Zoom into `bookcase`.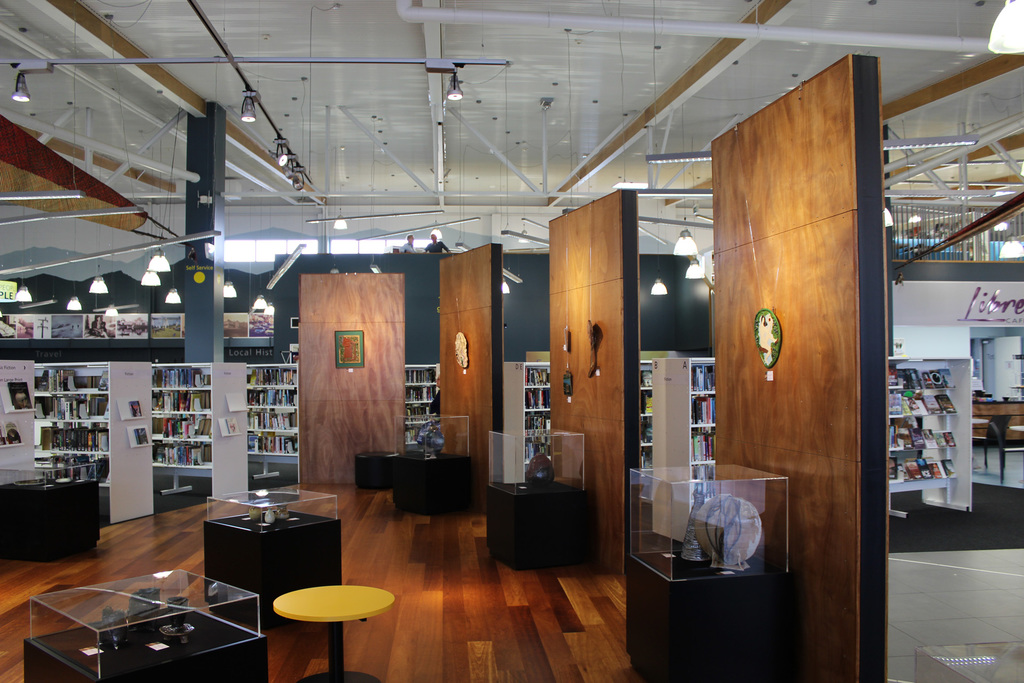
Zoom target: [x1=154, y1=363, x2=249, y2=500].
